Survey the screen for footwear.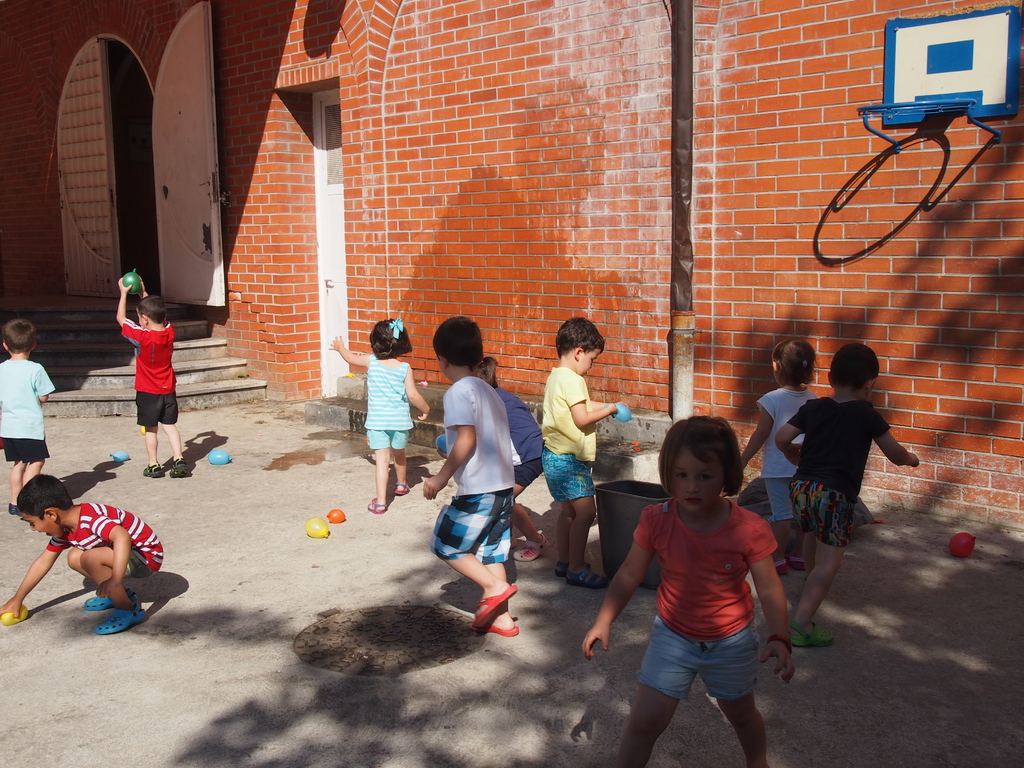
Survey found: detection(172, 458, 186, 479).
